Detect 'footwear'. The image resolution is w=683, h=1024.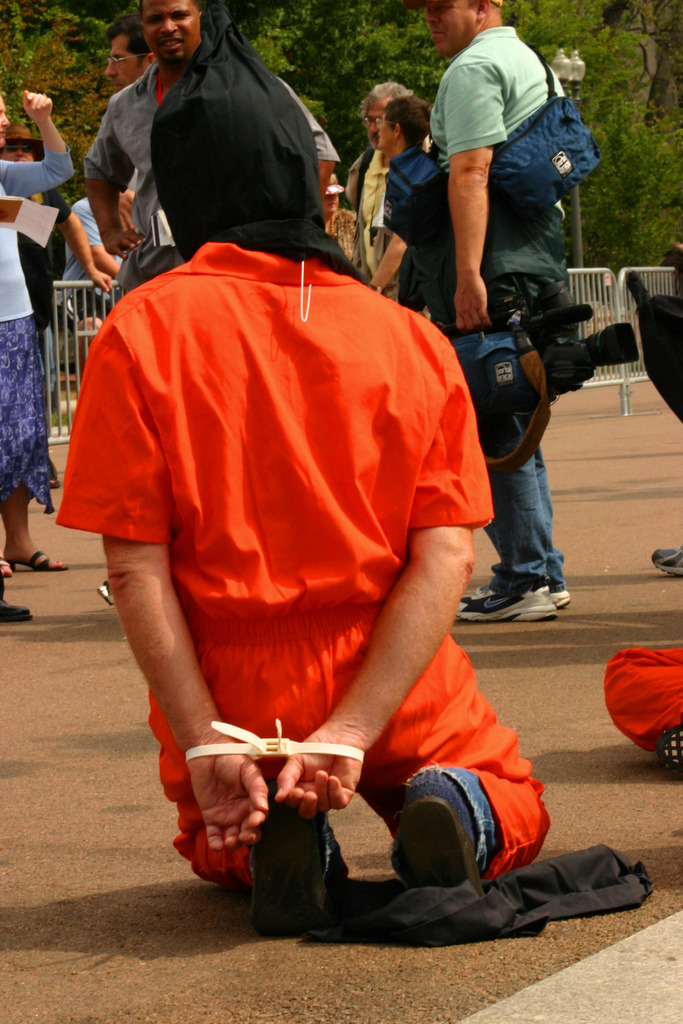
[656, 723, 682, 775].
